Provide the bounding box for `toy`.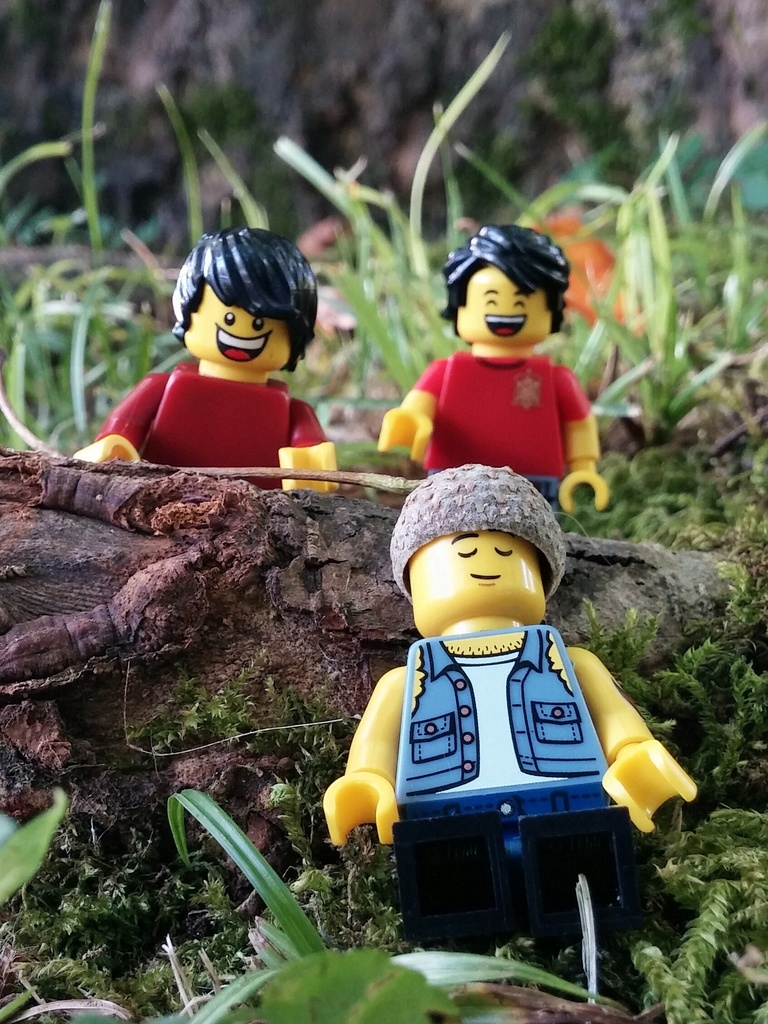
pyautogui.locateOnScreen(374, 225, 616, 534).
